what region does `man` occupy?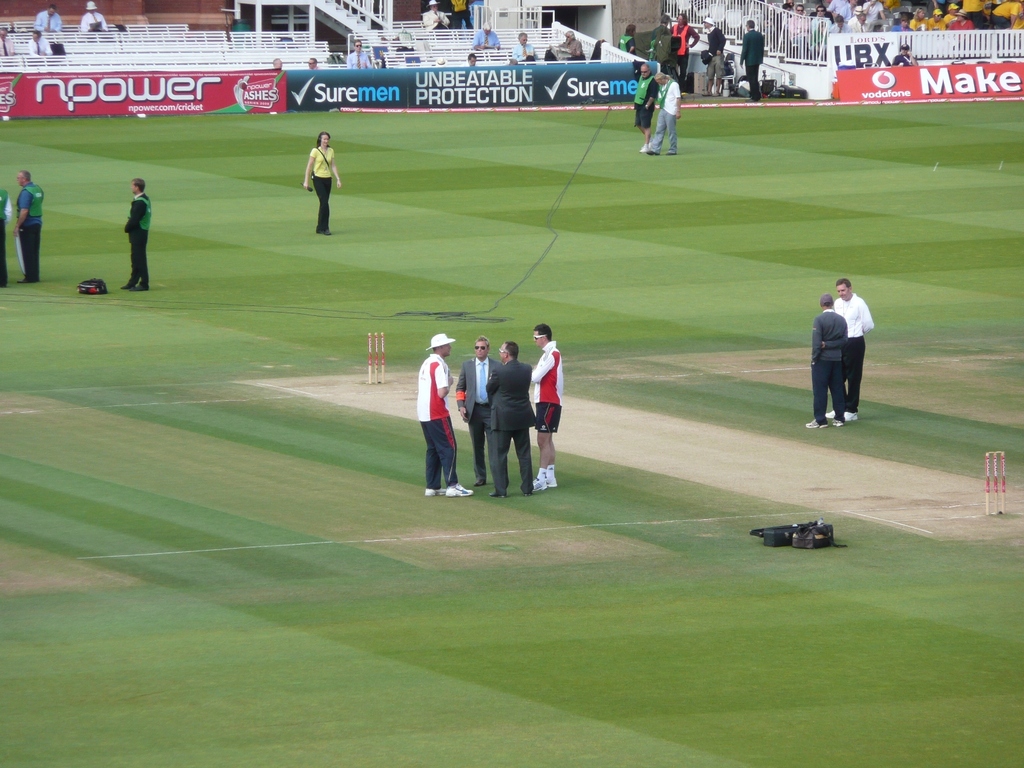
(671,12,701,86).
